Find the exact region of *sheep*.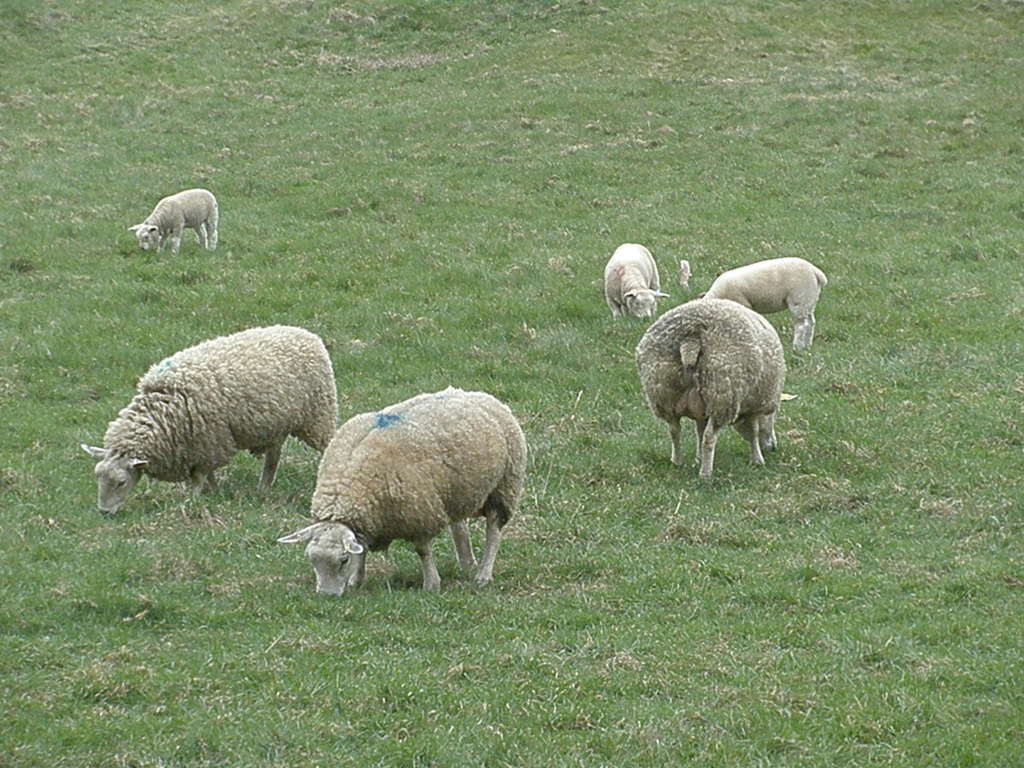
Exact region: left=277, top=381, right=525, bottom=599.
